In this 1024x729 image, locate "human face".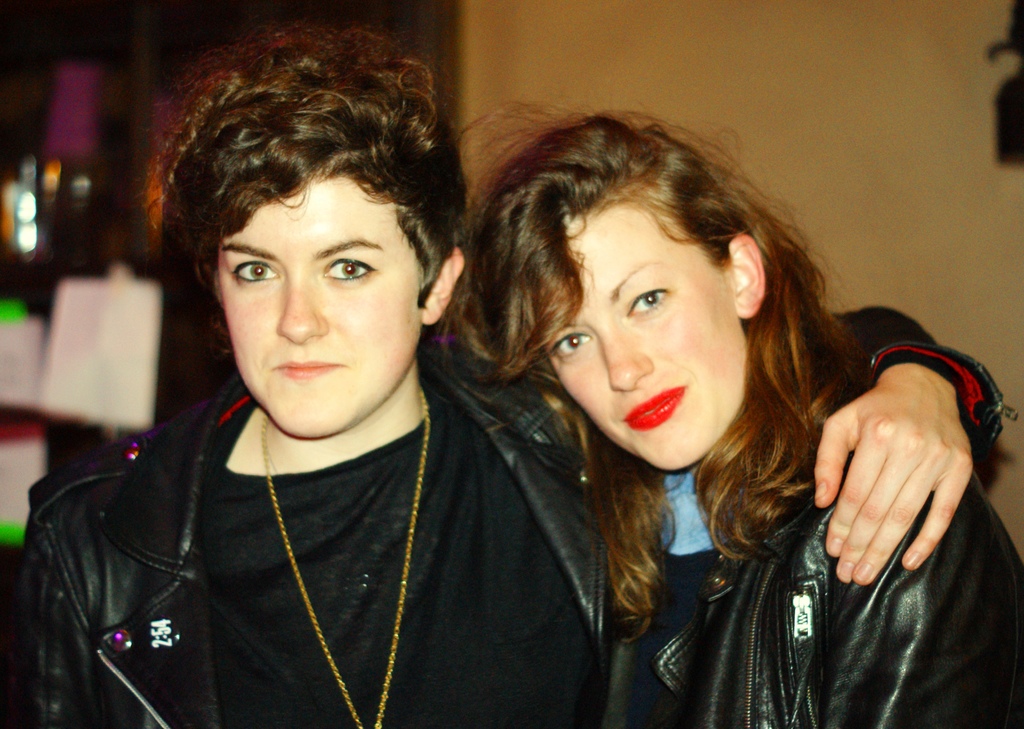
Bounding box: bbox(544, 204, 744, 471).
